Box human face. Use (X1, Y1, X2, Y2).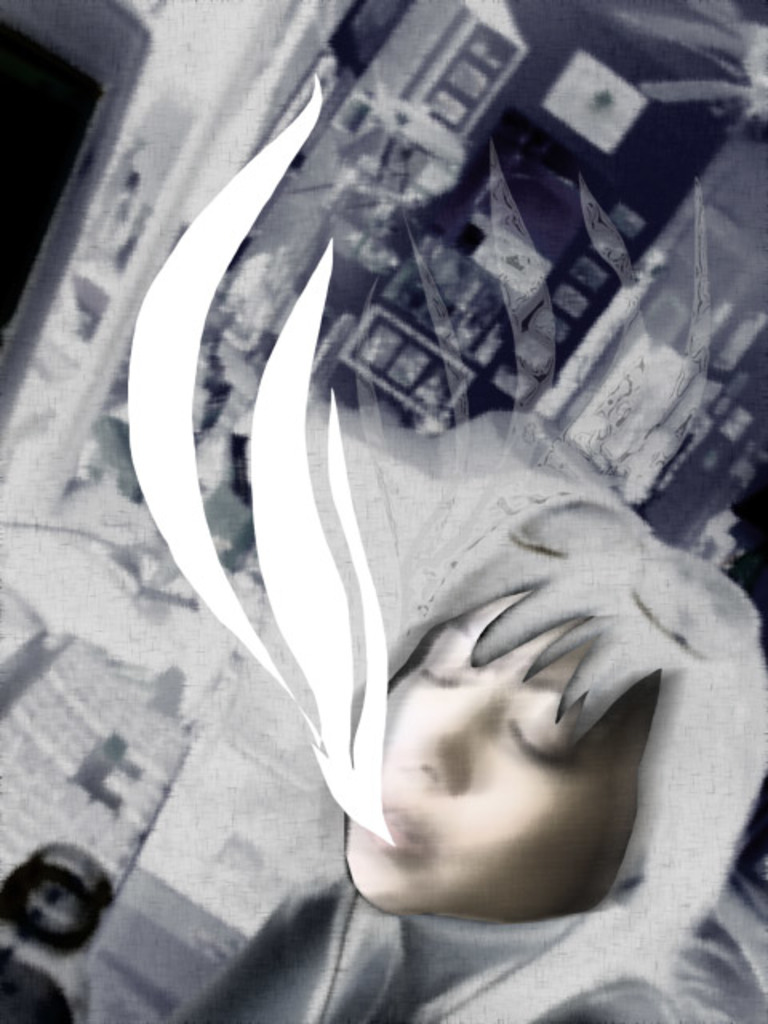
(350, 606, 598, 917).
